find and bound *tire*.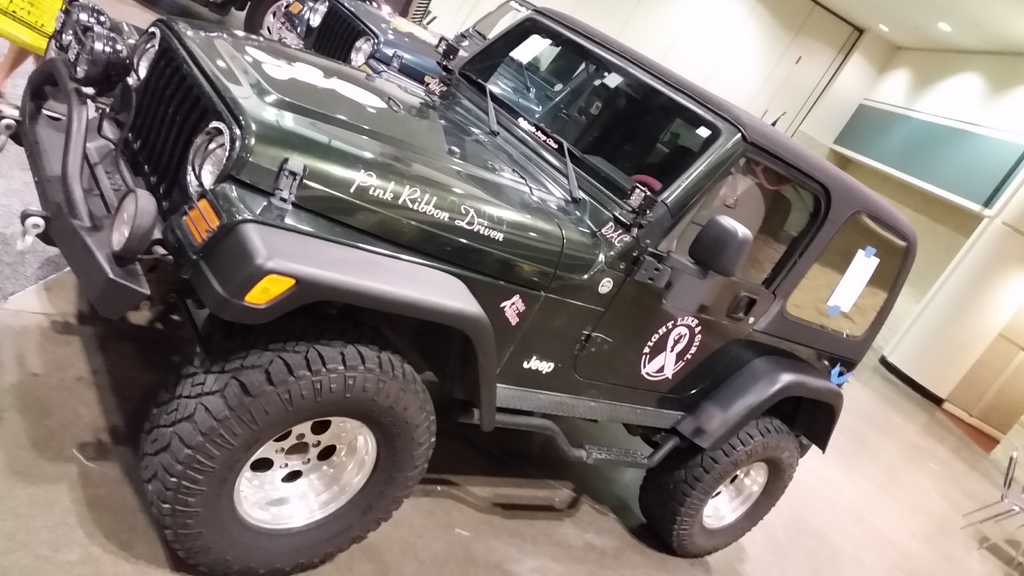
Bound: (636, 415, 799, 561).
